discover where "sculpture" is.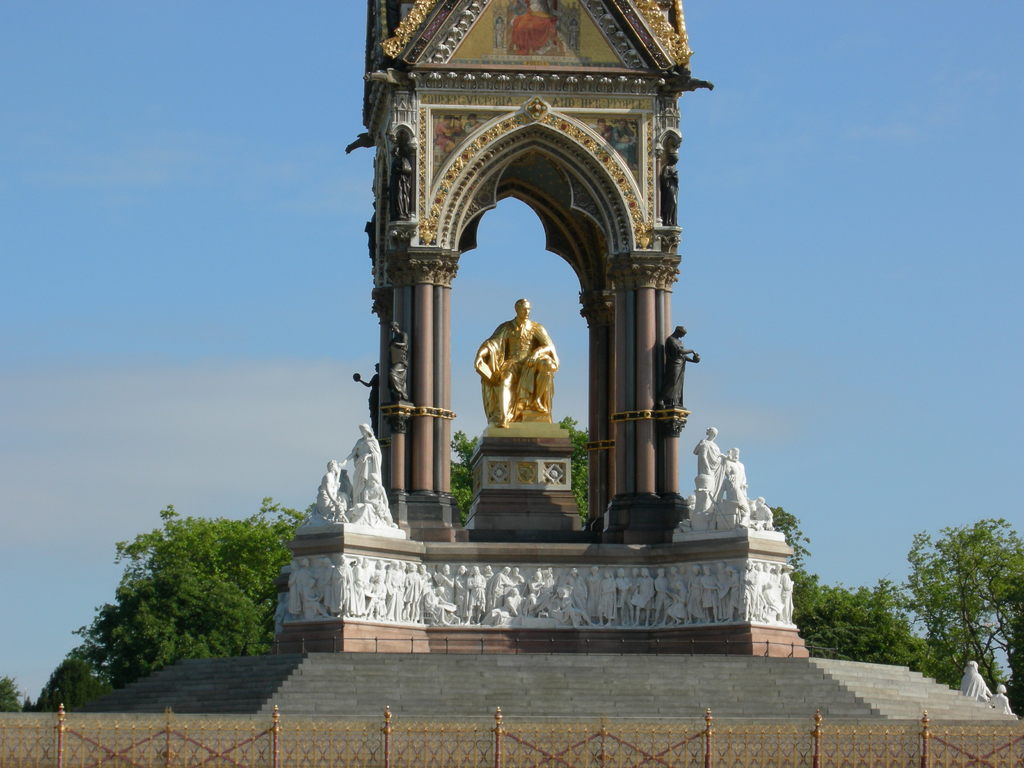
Discovered at bbox=[775, 566, 784, 588].
